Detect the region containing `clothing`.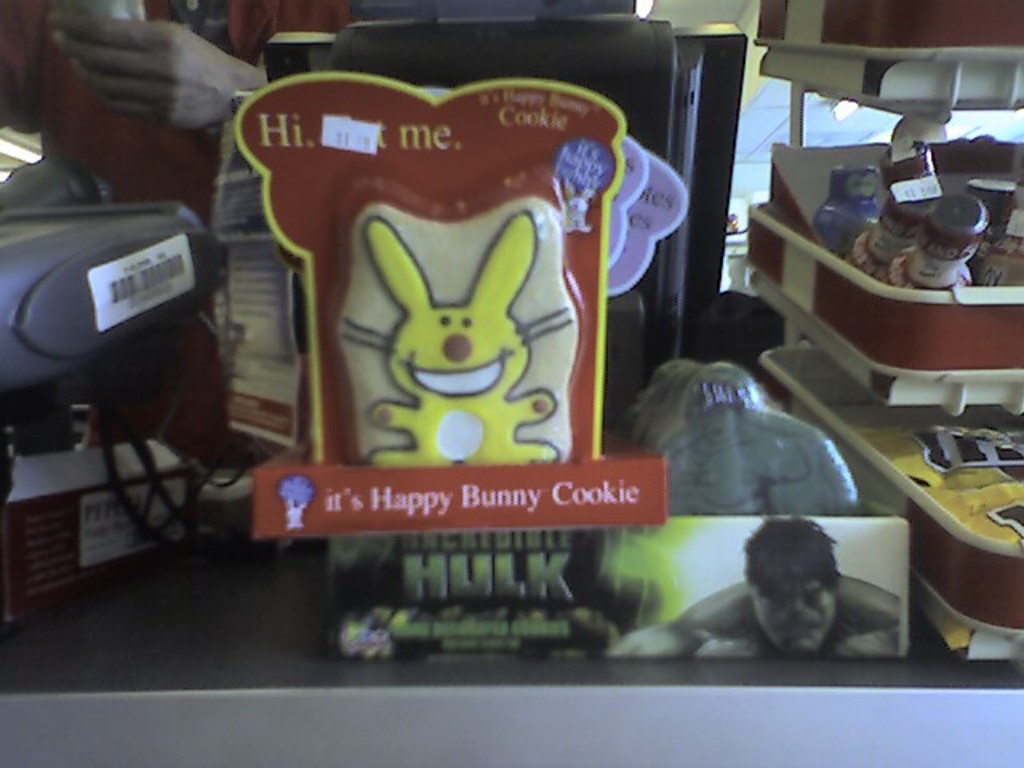
bbox(35, 0, 357, 222).
